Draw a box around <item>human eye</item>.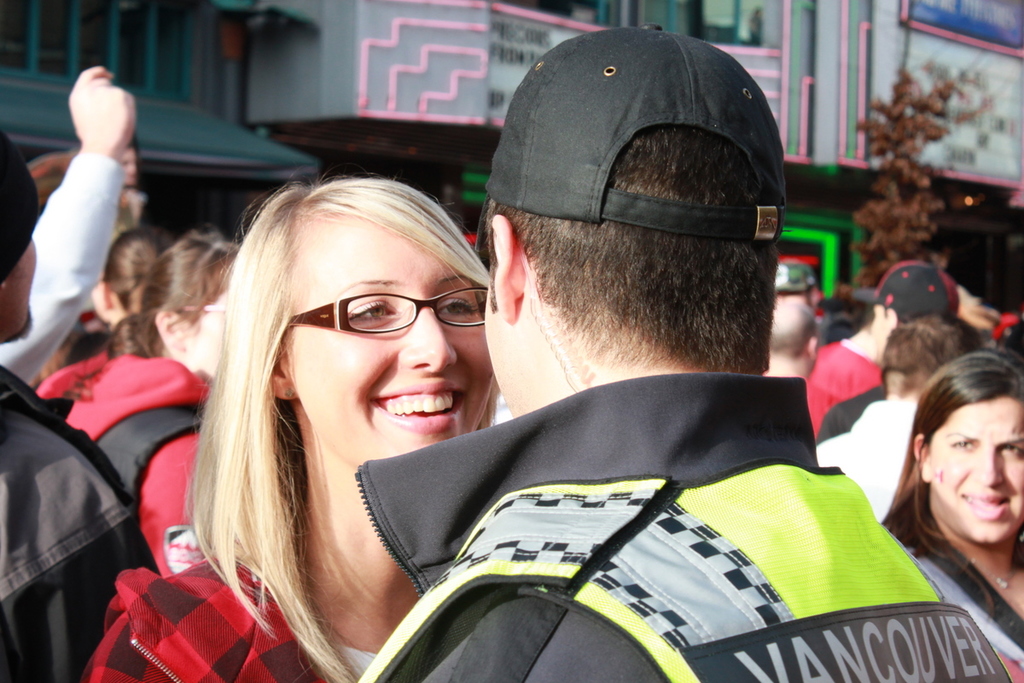
[x1=429, y1=294, x2=477, y2=325].
